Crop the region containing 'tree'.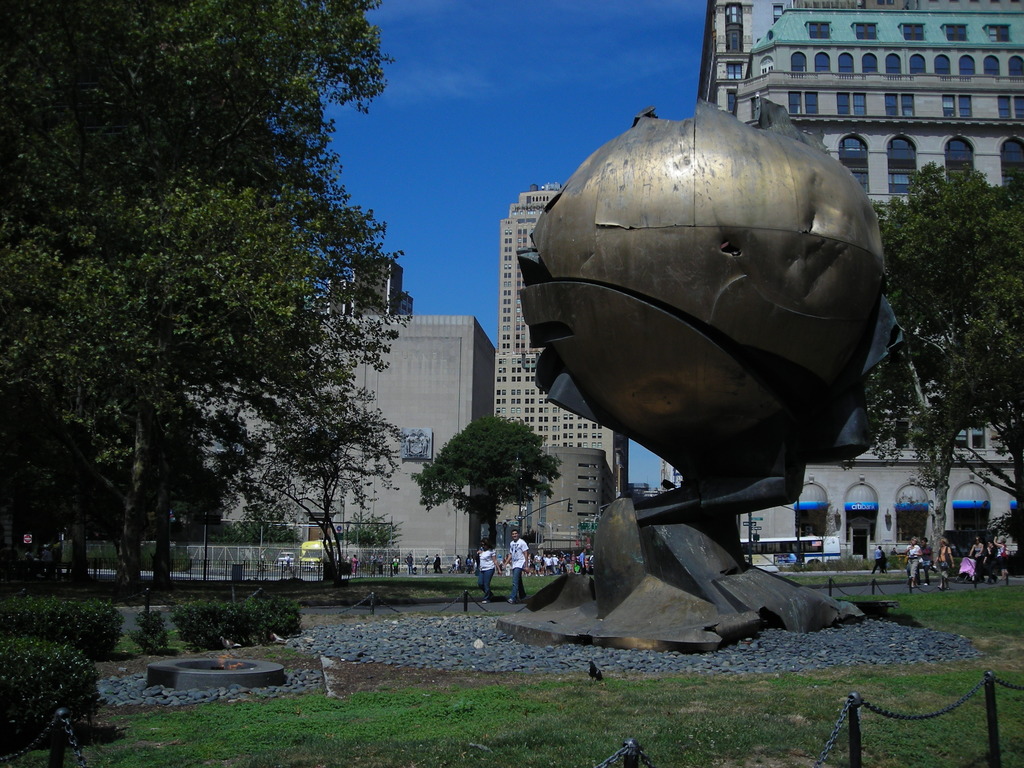
Crop region: (223, 388, 414, 590).
